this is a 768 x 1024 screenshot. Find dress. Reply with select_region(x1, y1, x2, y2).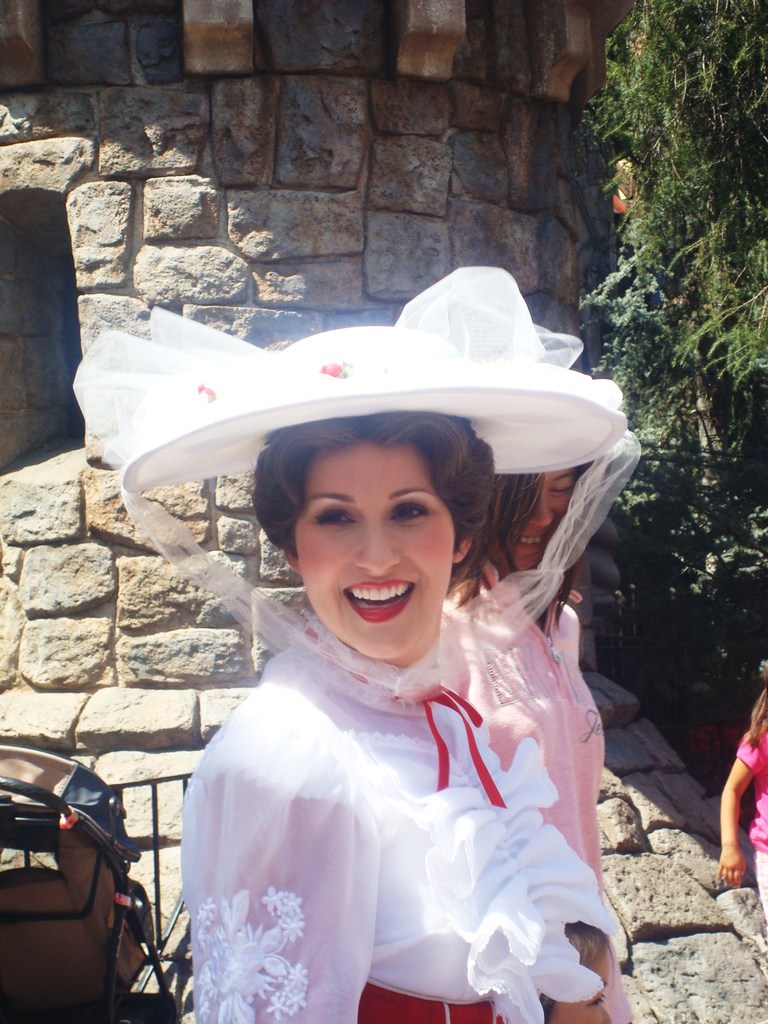
select_region(442, 585, 641, 1023).
